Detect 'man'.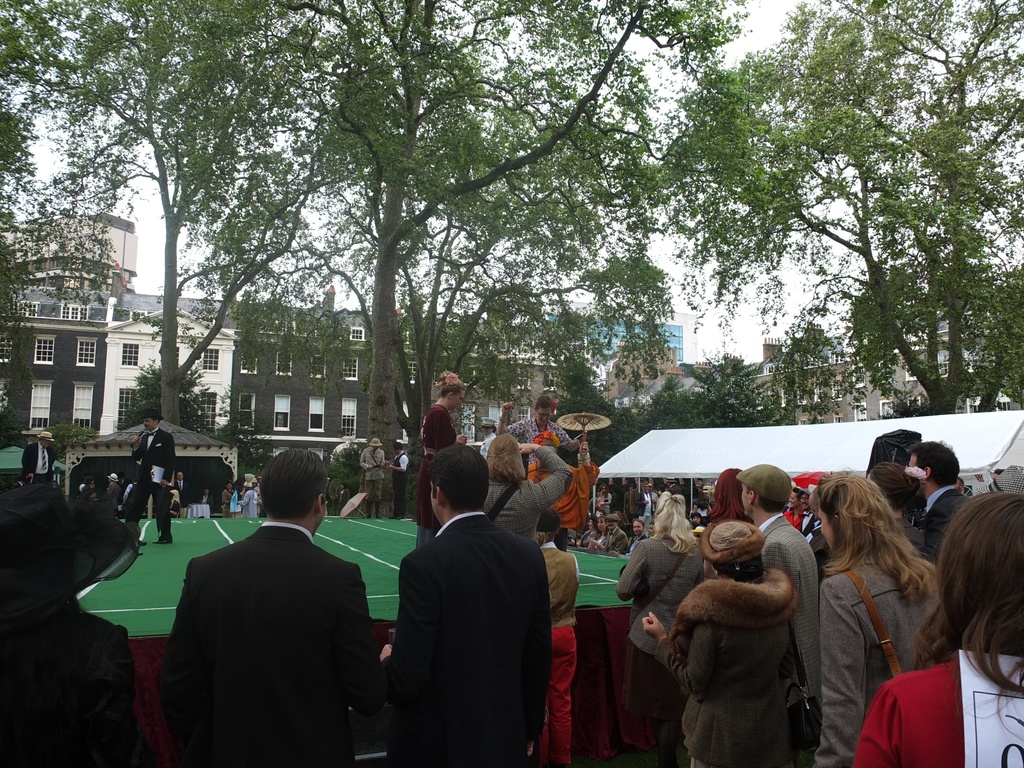
Detected at (908,440,968,559).
